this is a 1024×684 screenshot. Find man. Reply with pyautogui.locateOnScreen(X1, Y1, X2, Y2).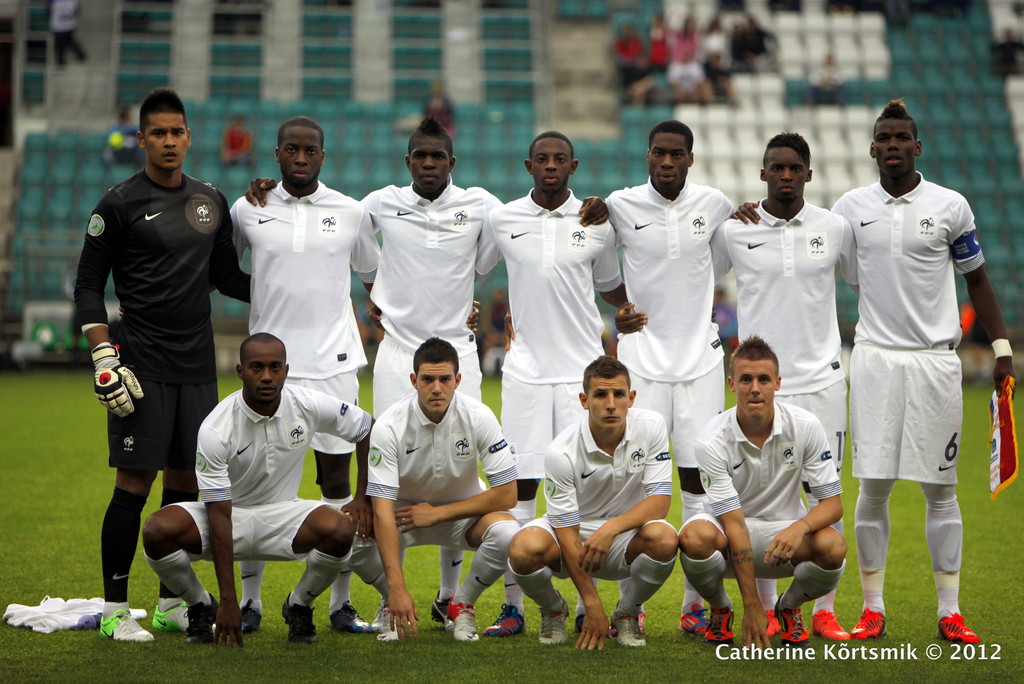
pyautogui.locateOnScreen(354, 332, 530, 646).
